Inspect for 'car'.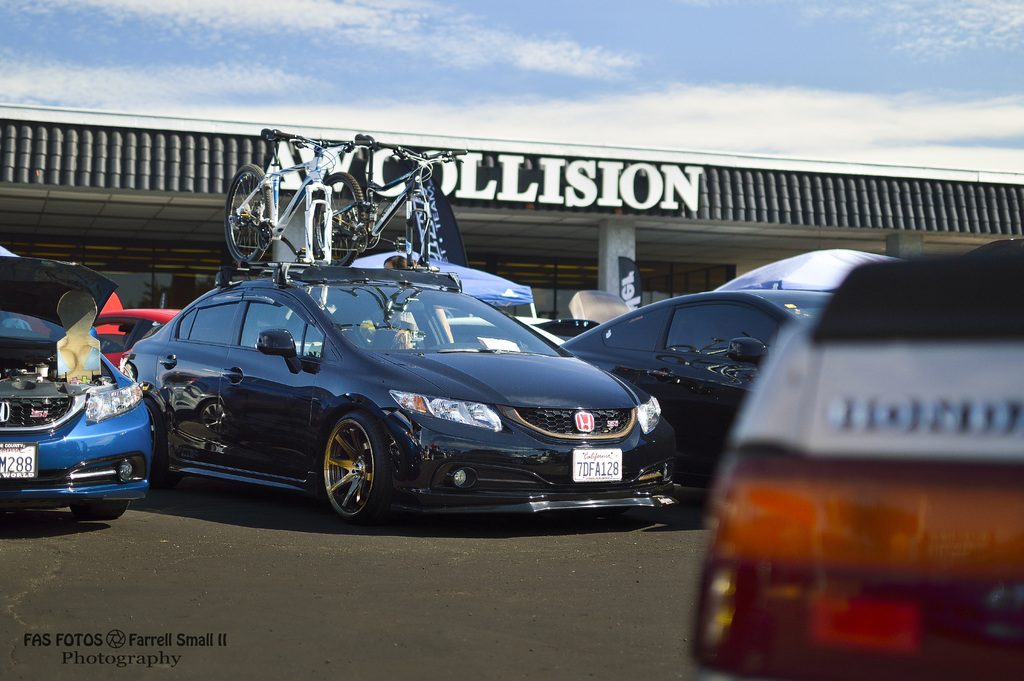
Inspection: (x1=0, y1=257, x2=152, y2=521).
